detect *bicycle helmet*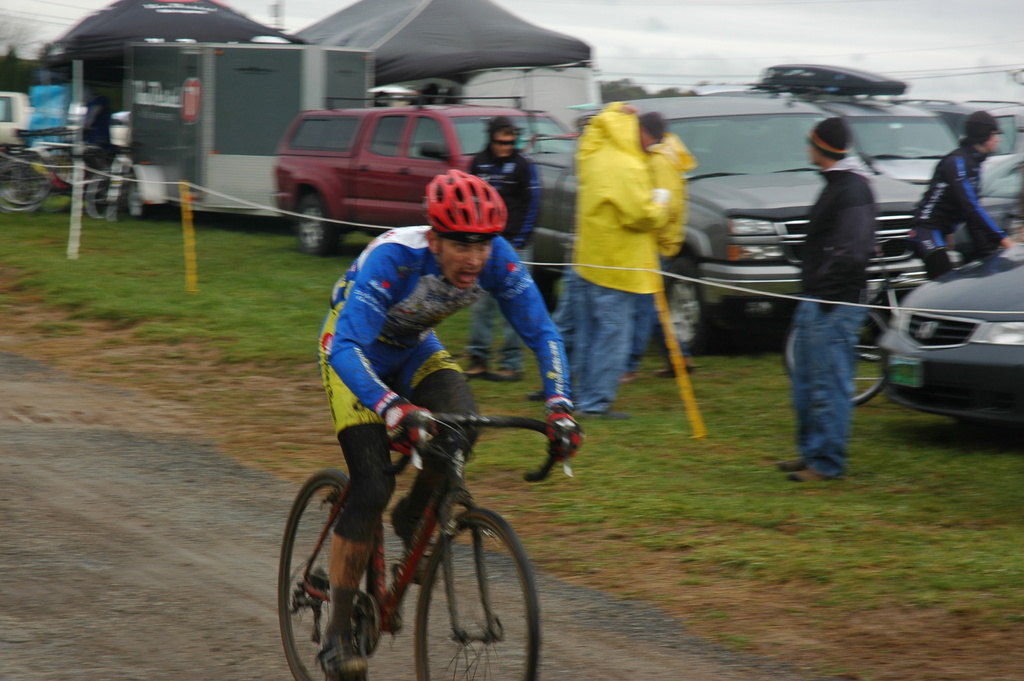
rect(422, 170, 508, 246)
